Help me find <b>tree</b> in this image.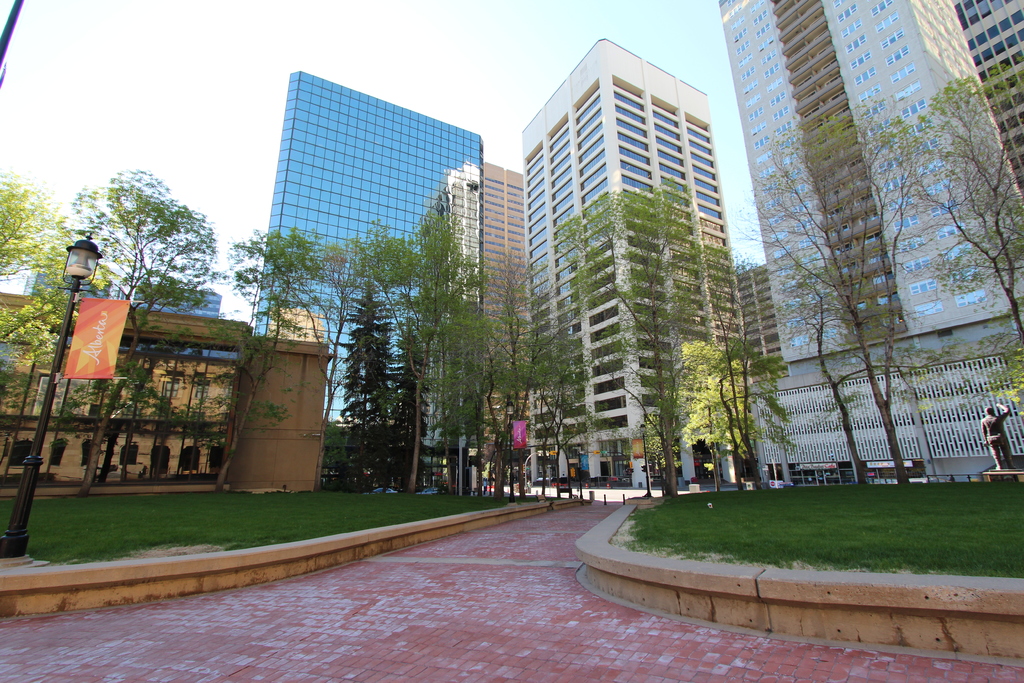
Found it: bbox=(341, 199, 499, 495).
